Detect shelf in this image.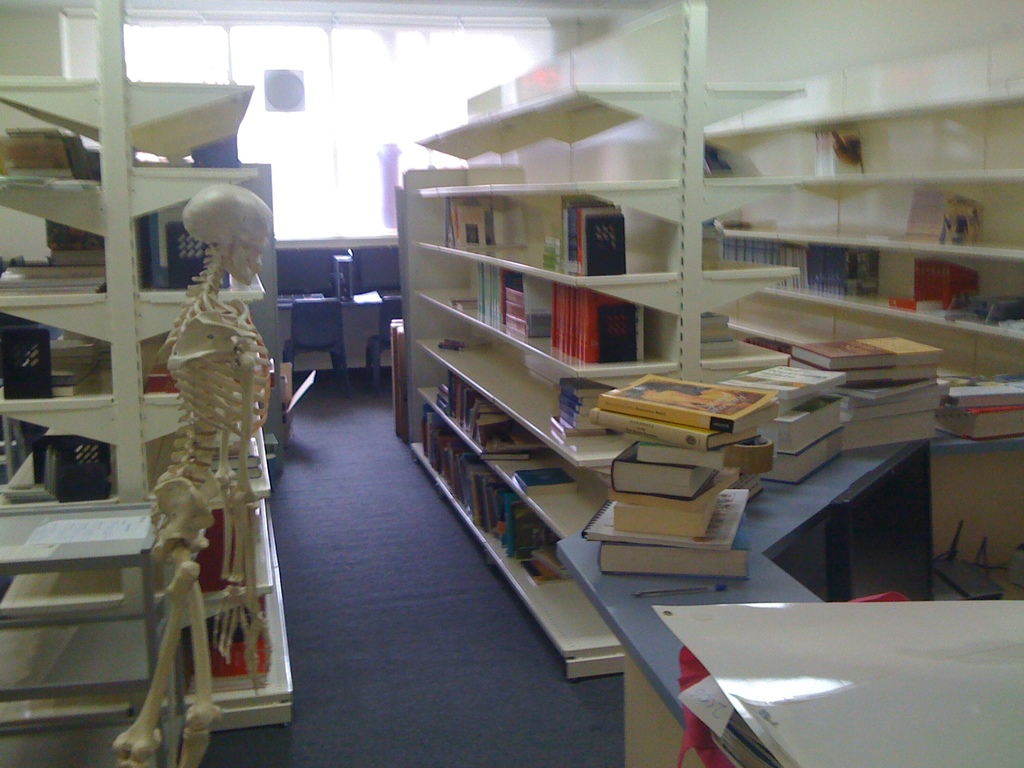
Detection: <region>107, 61, 251, 154</region>.
